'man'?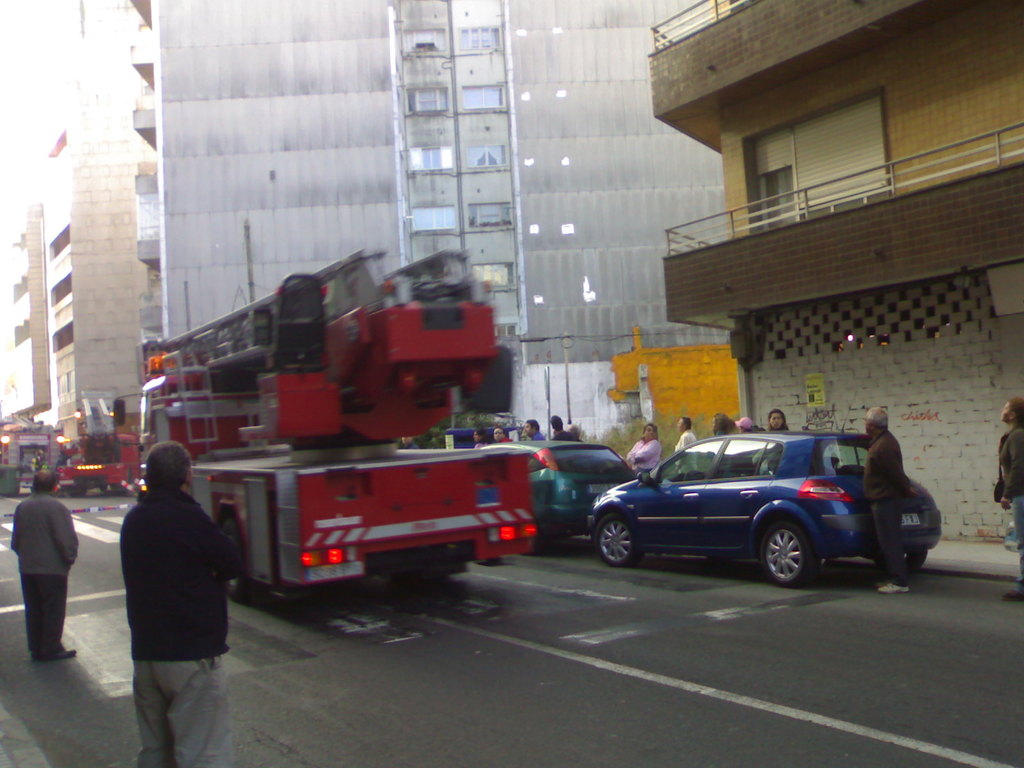
(672,417,698,450)
